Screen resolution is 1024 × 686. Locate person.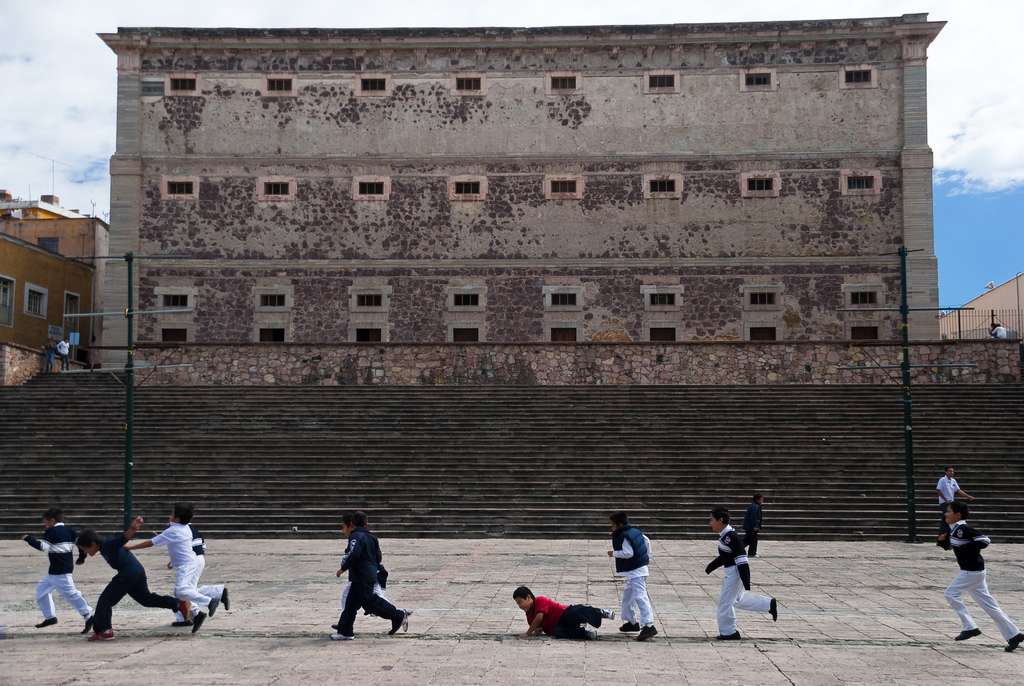
crop(930, 470, 969, 543).
